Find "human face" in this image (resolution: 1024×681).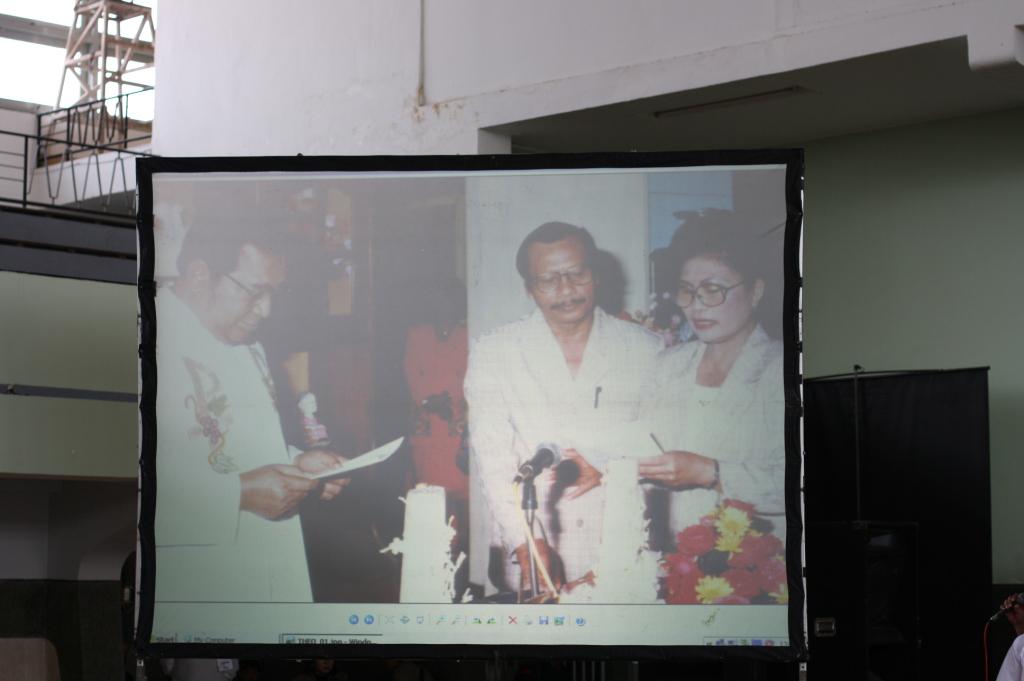
select_region(527, 244, 593, 322).
